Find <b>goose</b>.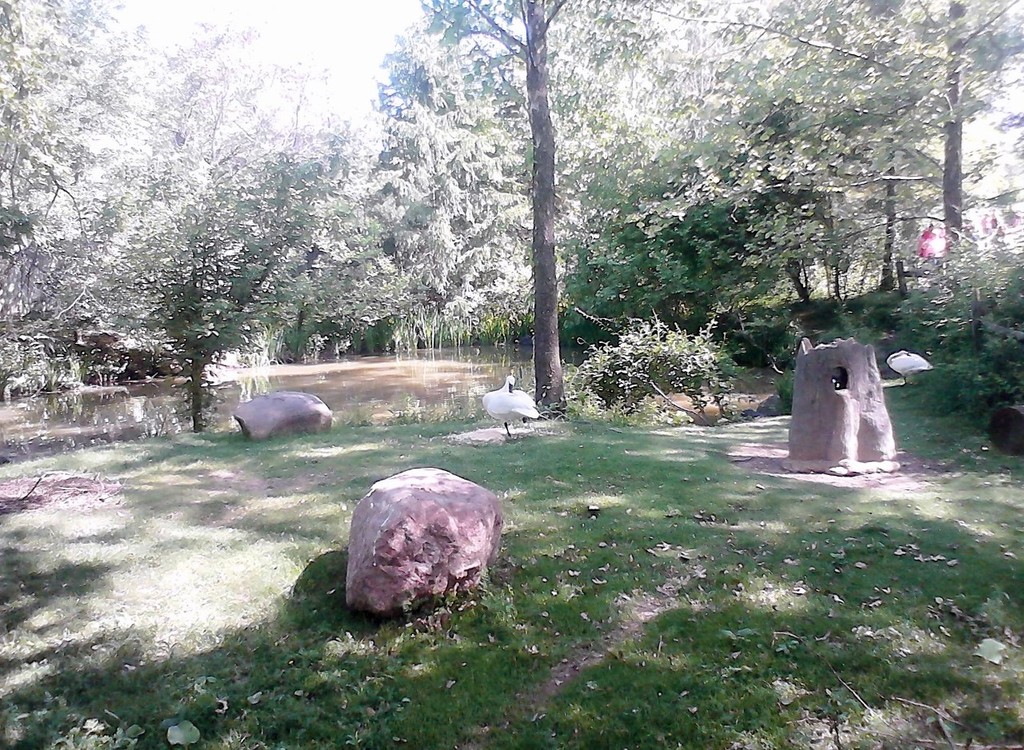
pyautogui.locateOnScreen(470, 375, 548, 440).
